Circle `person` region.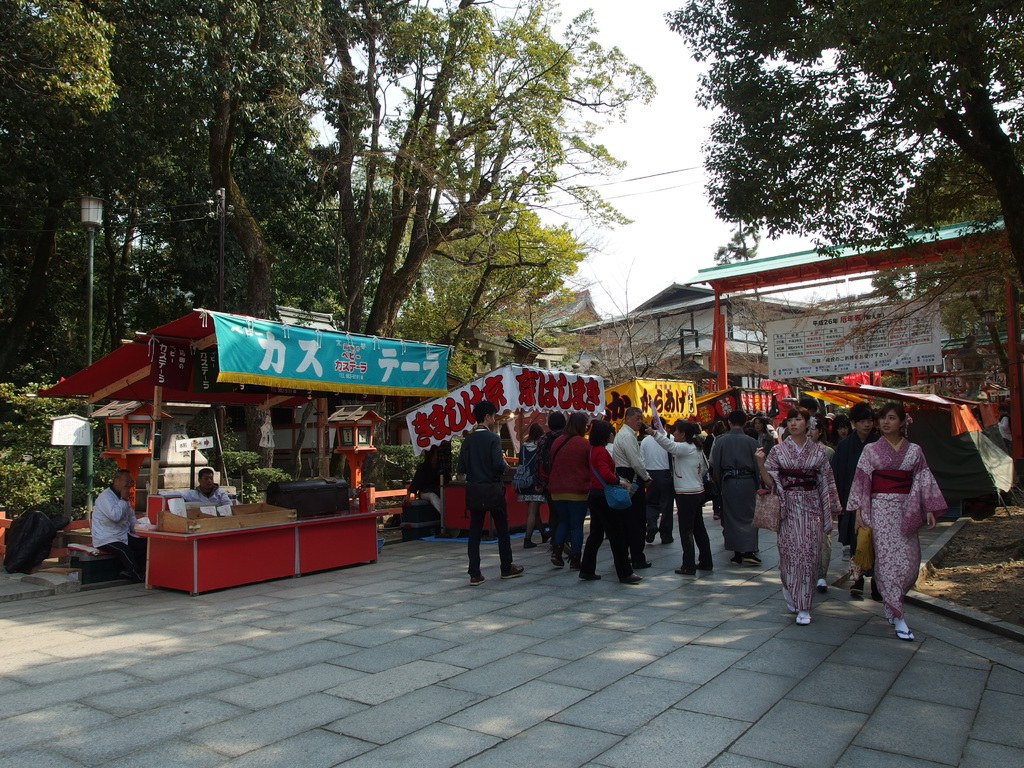
Region: (172, 463, 234, 512).
